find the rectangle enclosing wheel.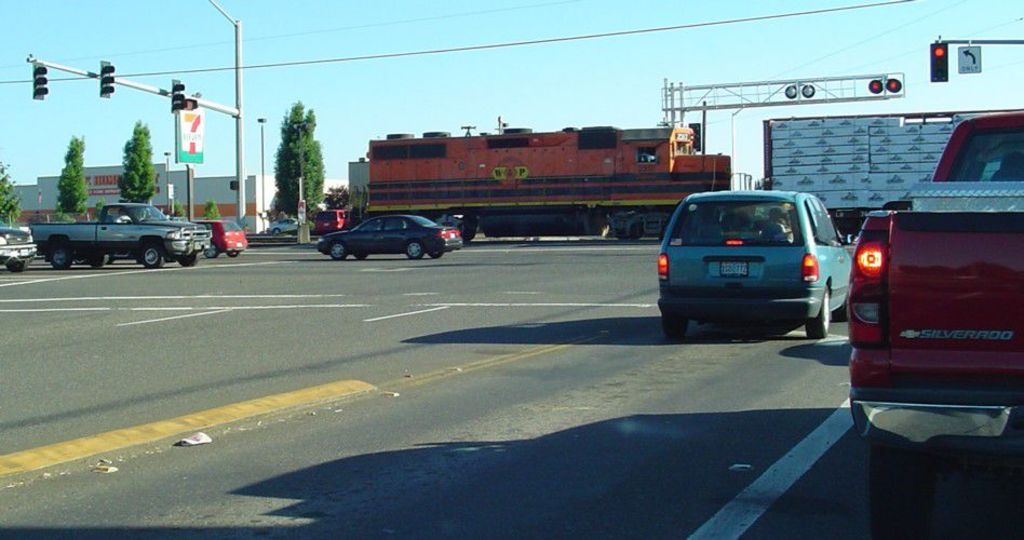
x1=203, y1=243, x2=217, y2=260.
